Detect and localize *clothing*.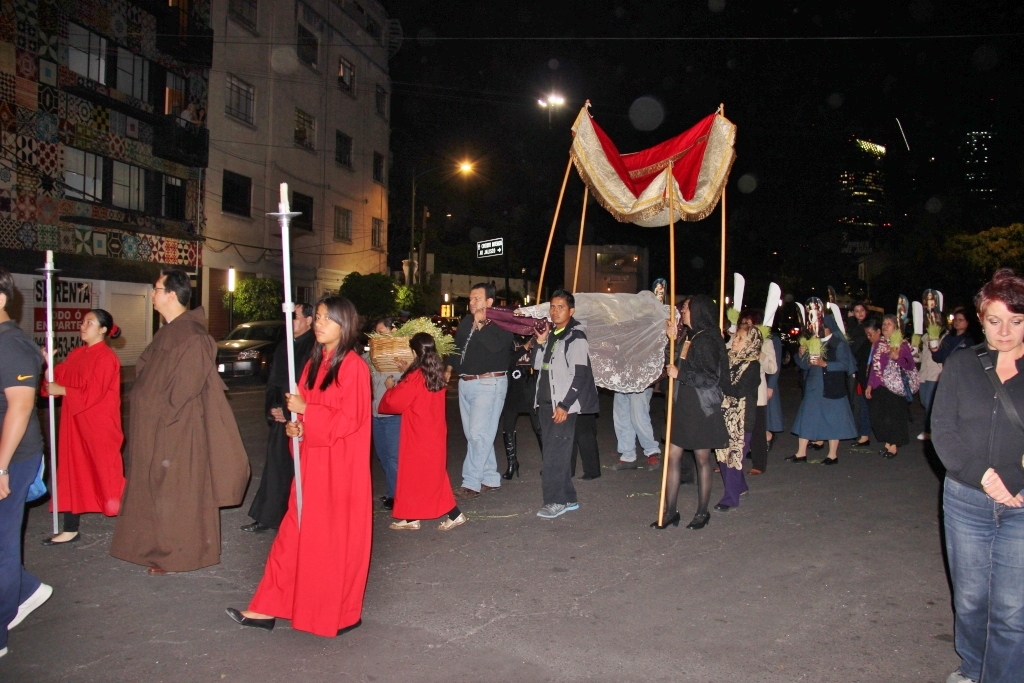
Localized at locate(111, 299, 249, 573).
